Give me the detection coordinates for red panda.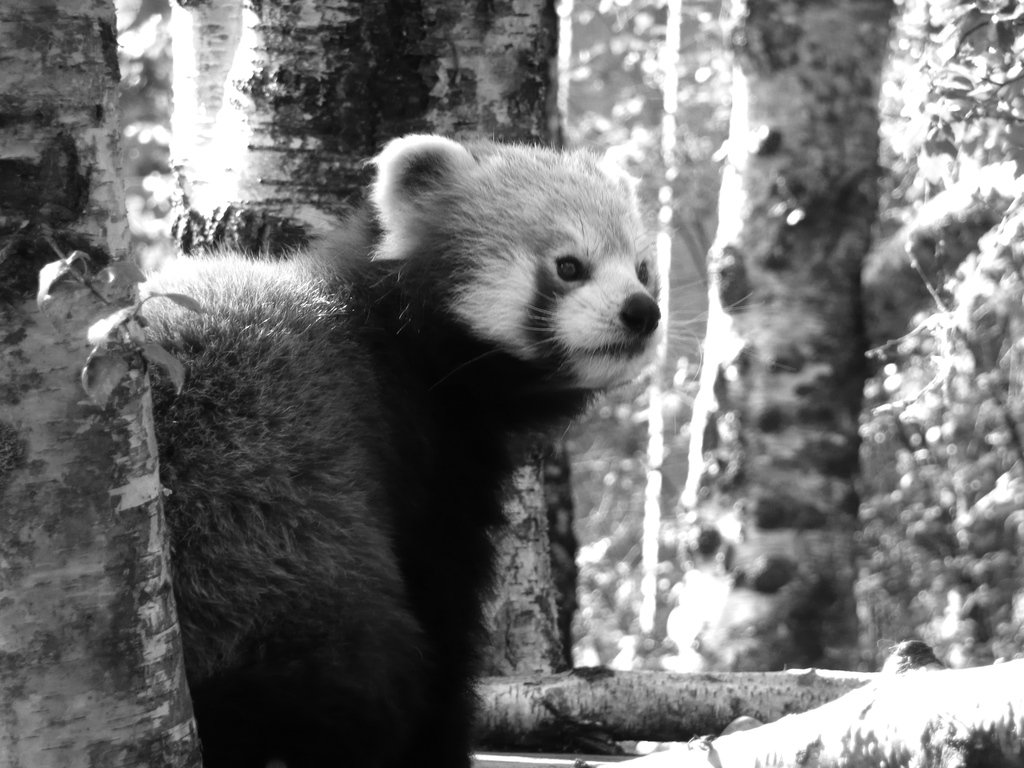
left=138, top=130, right=756, bottom=767.
